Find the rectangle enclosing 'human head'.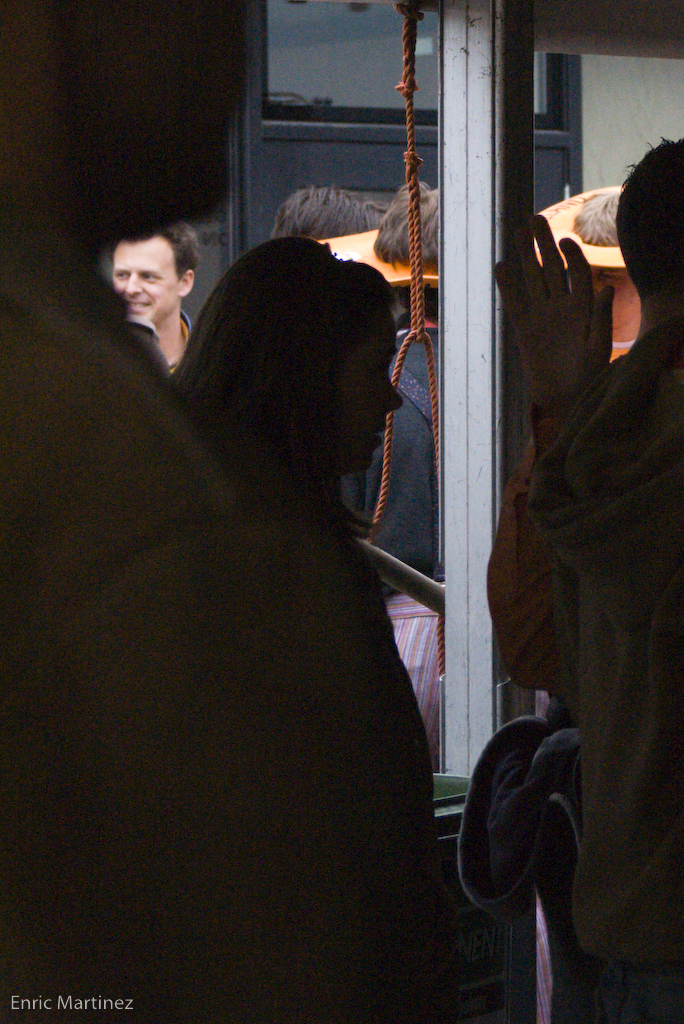
left=310, top=175, right=438, bottom=322.
